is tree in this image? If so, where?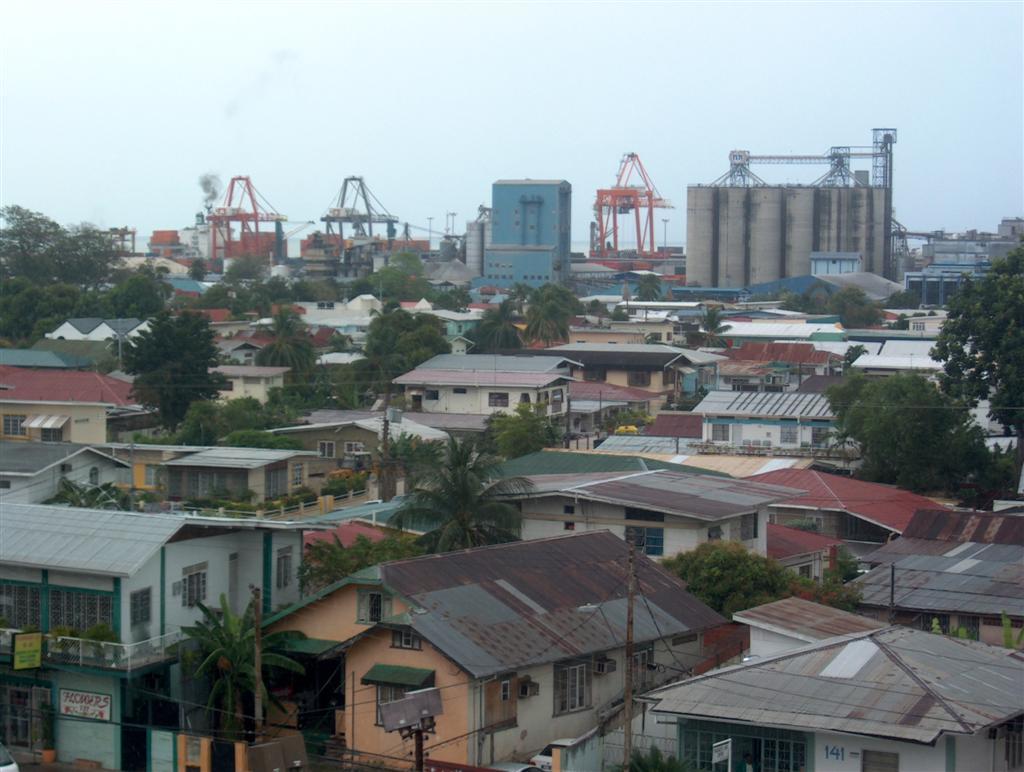
Yes, at bbox=(252, 307, 321, 373).
